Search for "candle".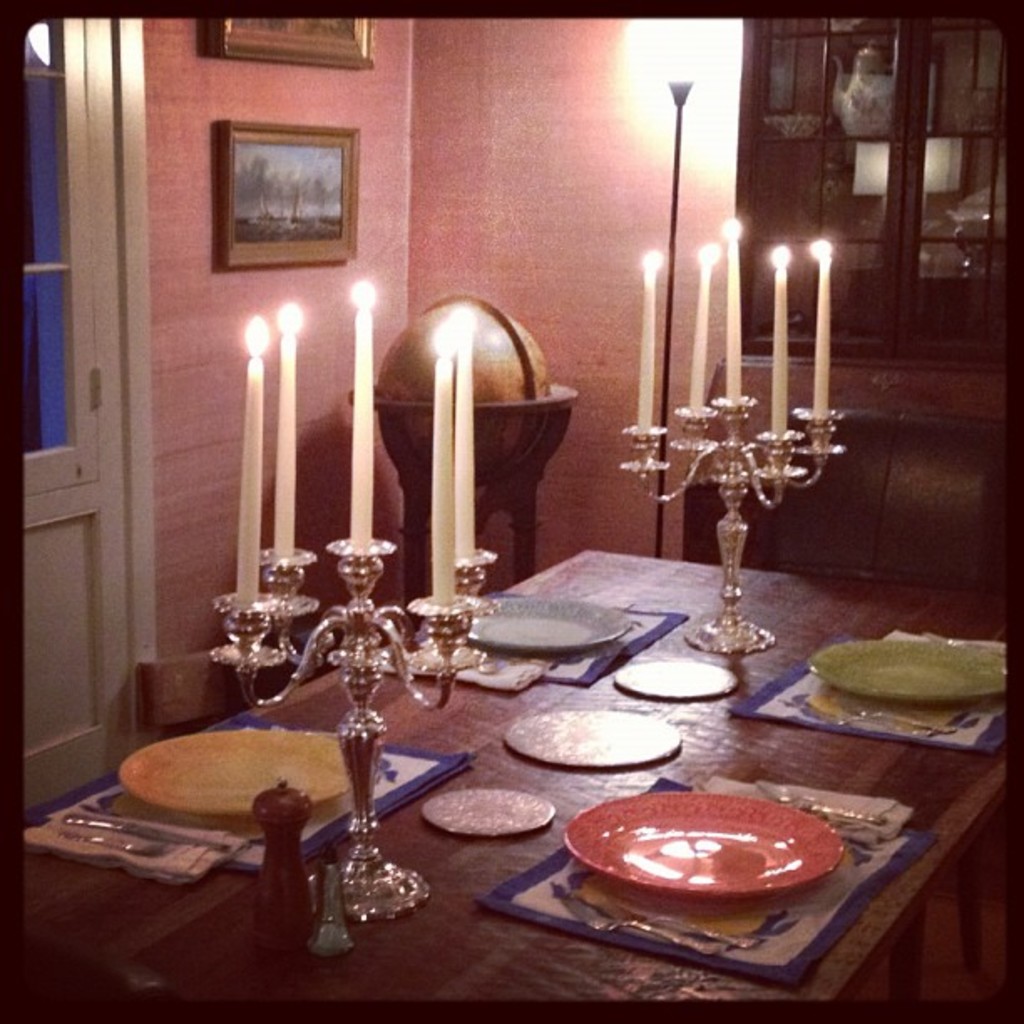
Found at select_region(693, 244, 716, 413).
